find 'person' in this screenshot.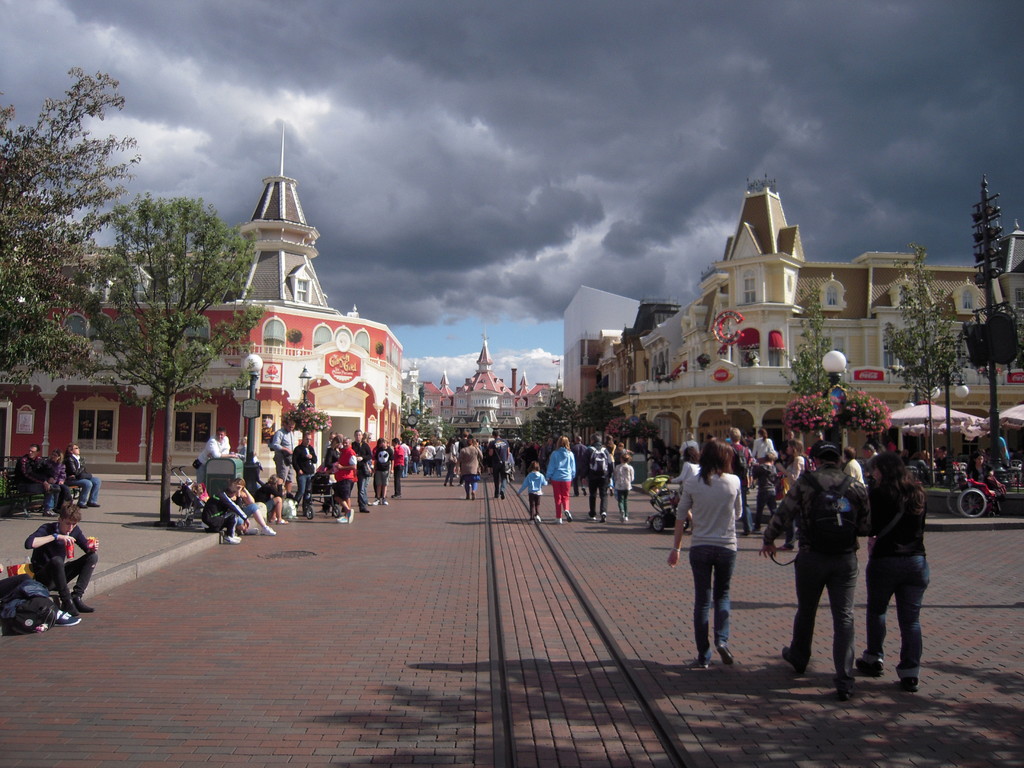
The bounding box for 'person' is 547:436:579:523.
